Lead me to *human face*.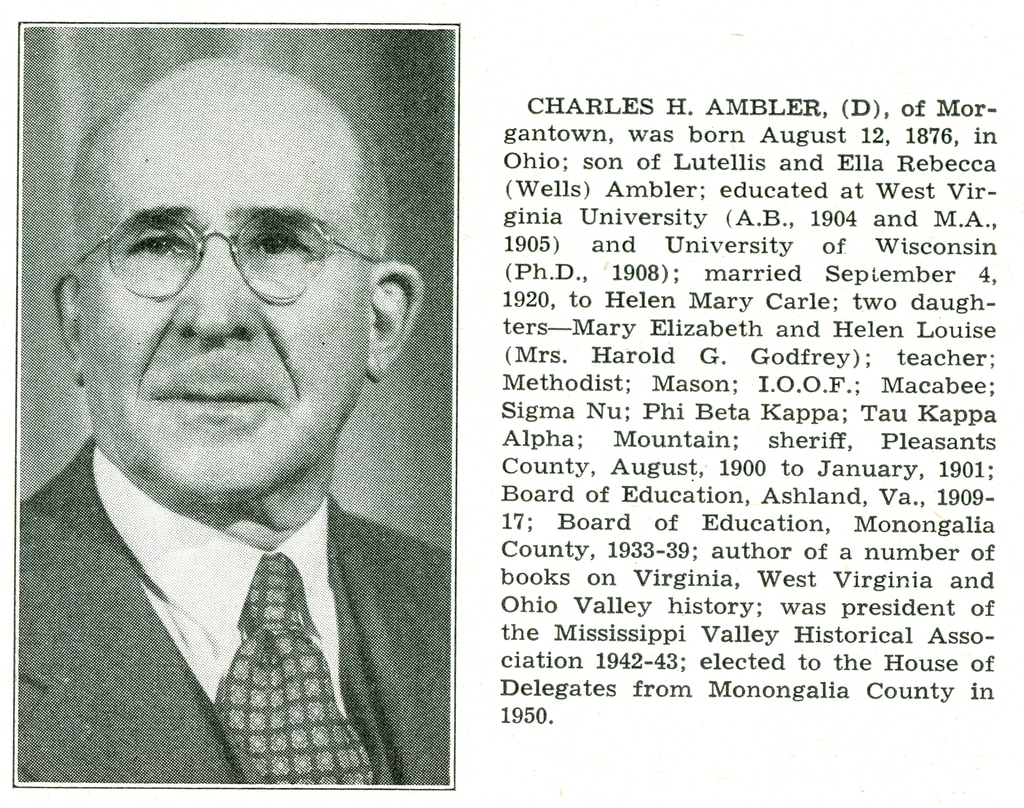
Lead to (81,99,374,492).
